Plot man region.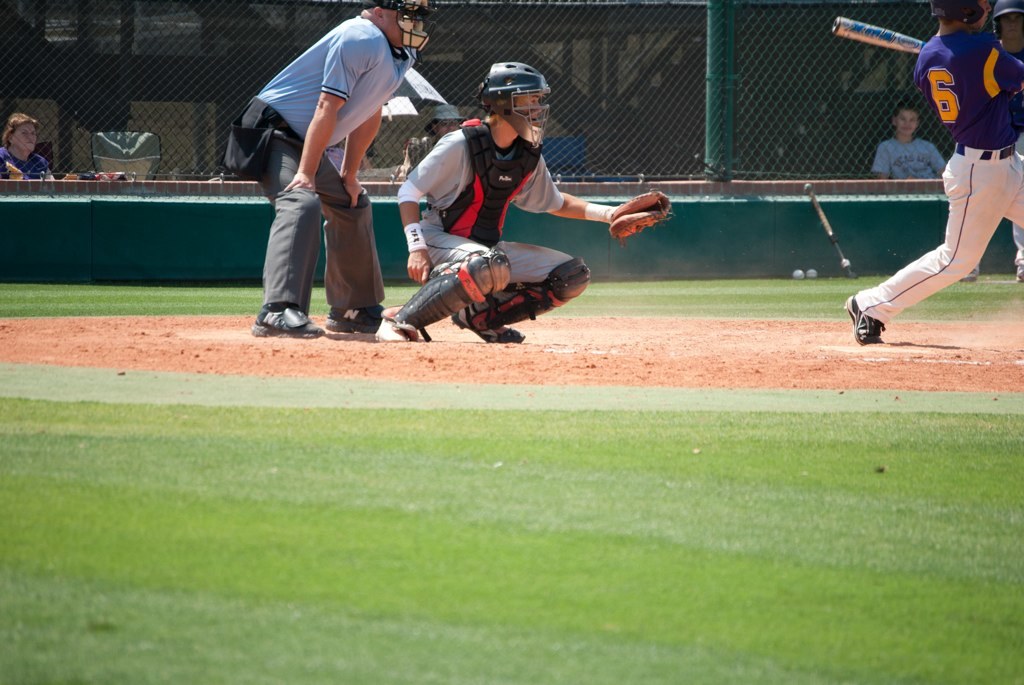
Plotted at (992,0,1023,278).
